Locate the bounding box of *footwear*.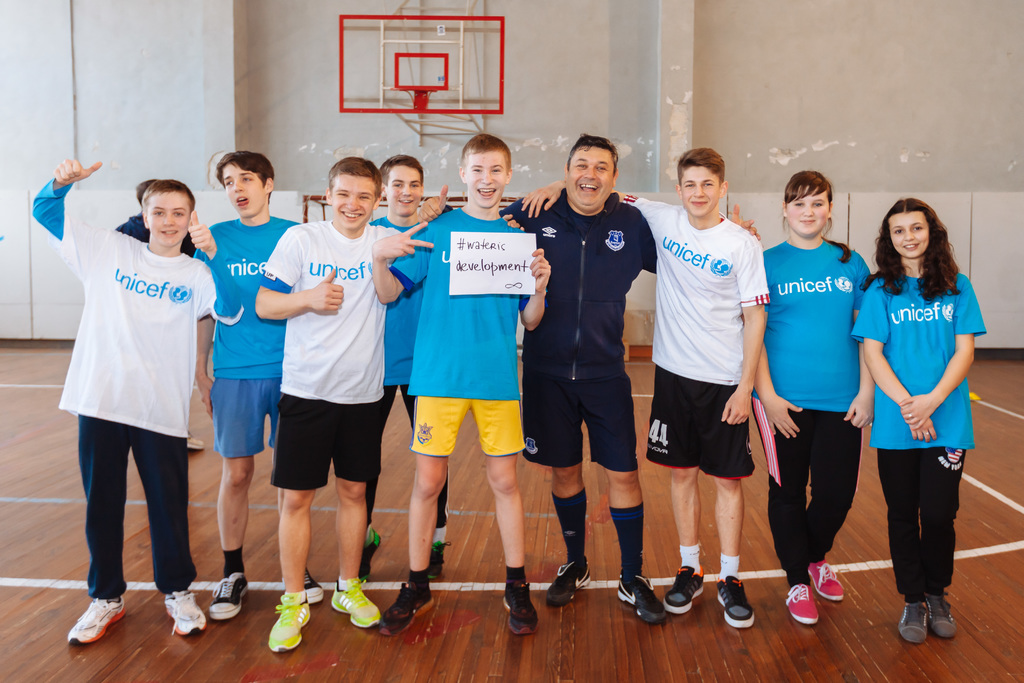
Bounding box: 300/568/328/605.
